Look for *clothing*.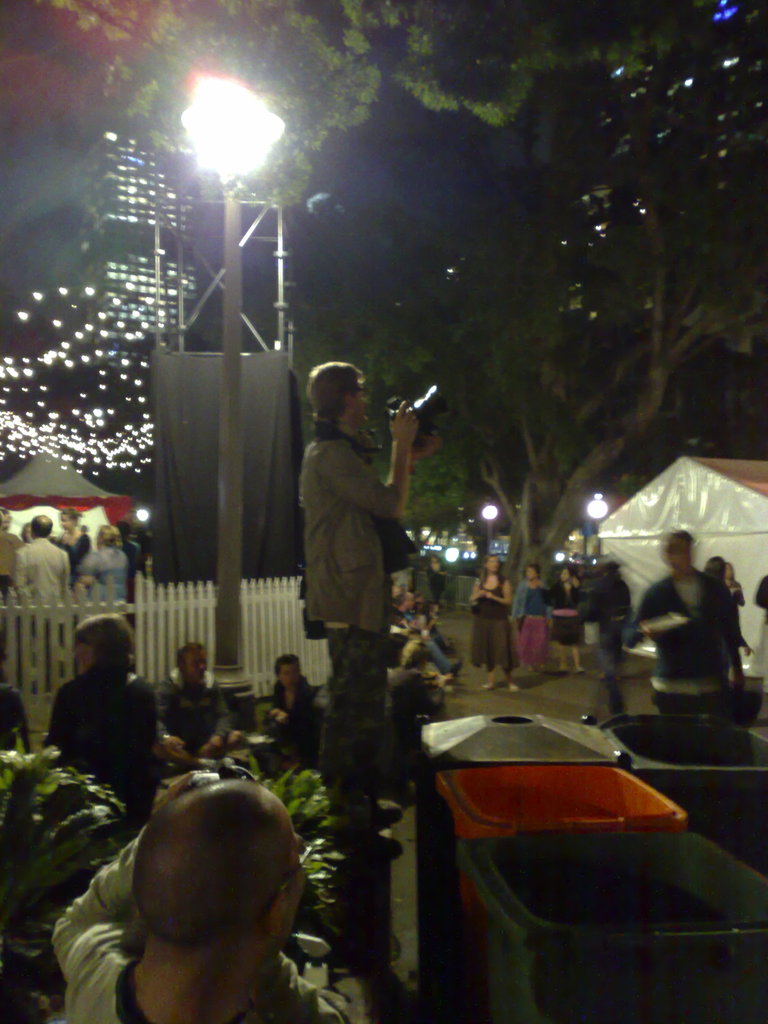
Found: box=[721, 581, 747, 652].
